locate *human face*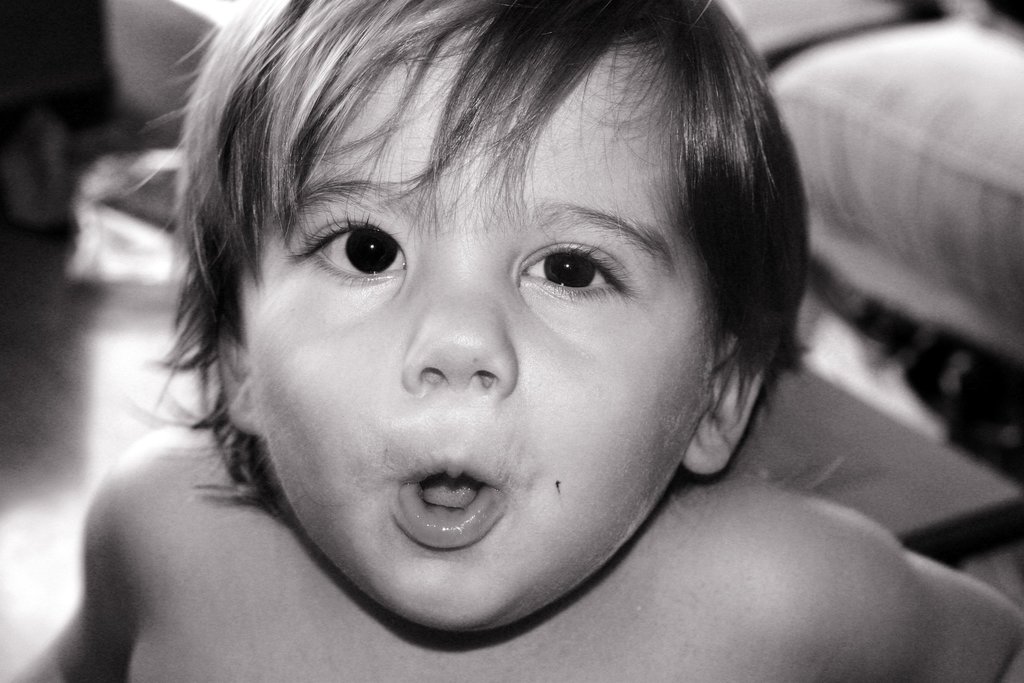
pyautogui.locateOnScreen(237, 30, 724, 628)
